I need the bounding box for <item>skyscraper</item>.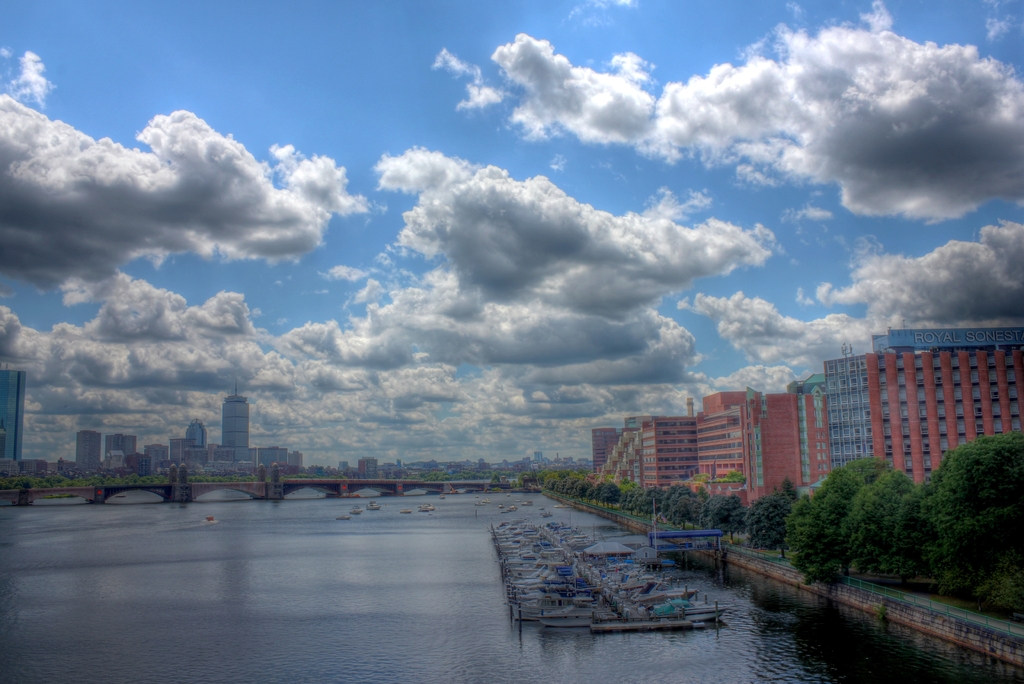
Here it is: <bbox>188, 420, 211, 450</bbox>.
